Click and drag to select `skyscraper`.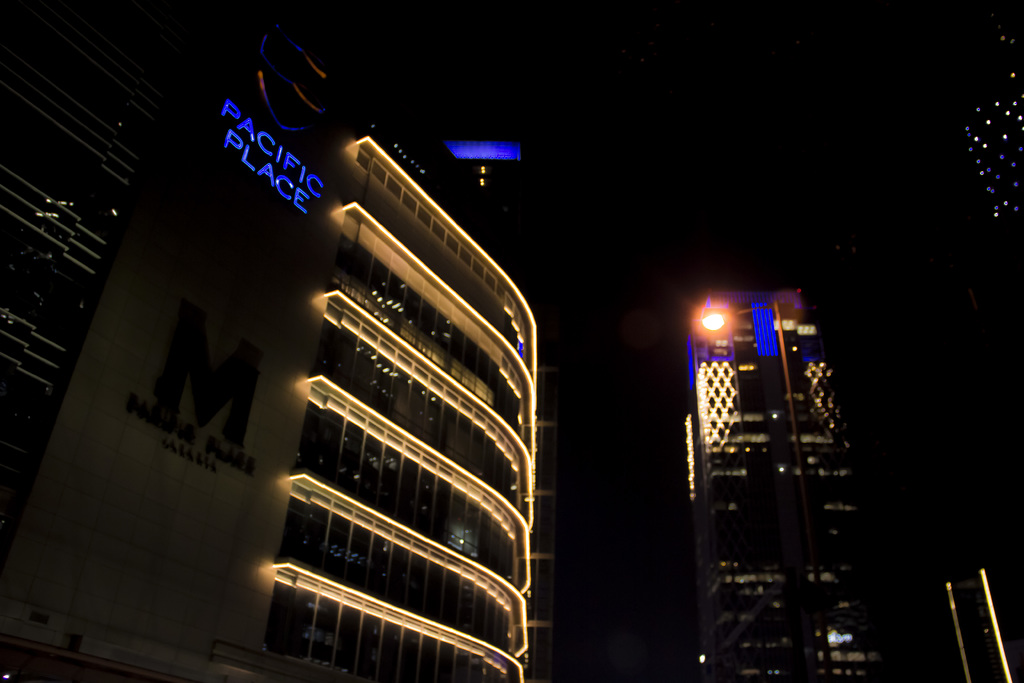
Selection: (x1=683, y1=280, x2=865, y2=682).
